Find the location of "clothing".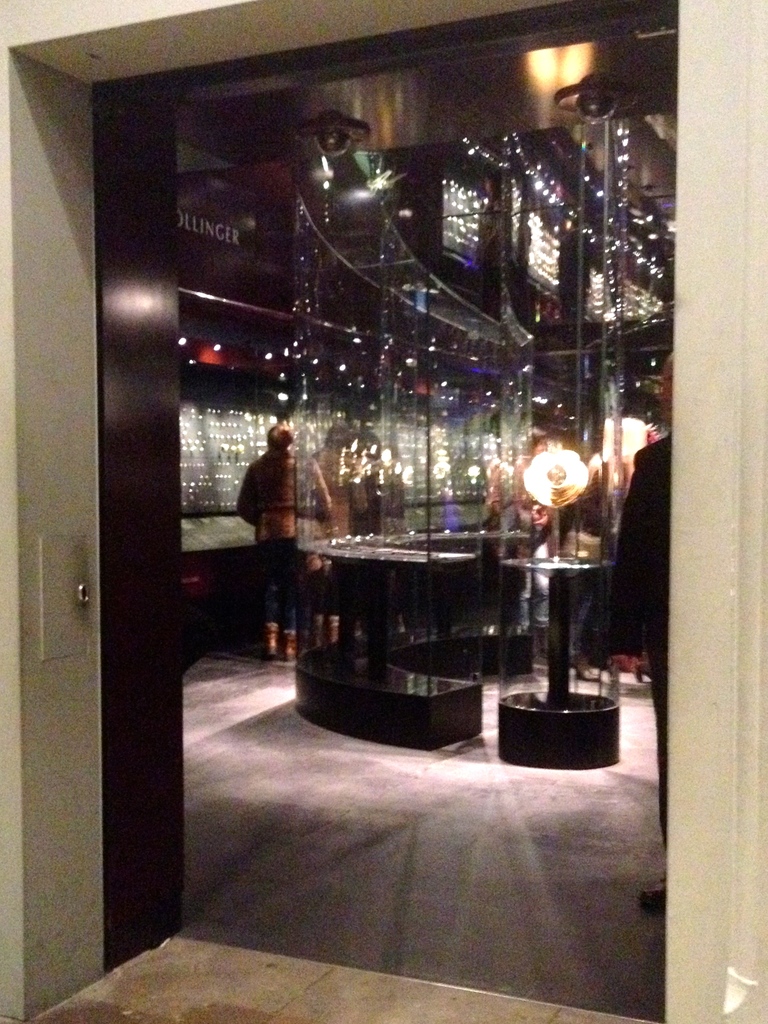
Location: 233 442 299 630.
